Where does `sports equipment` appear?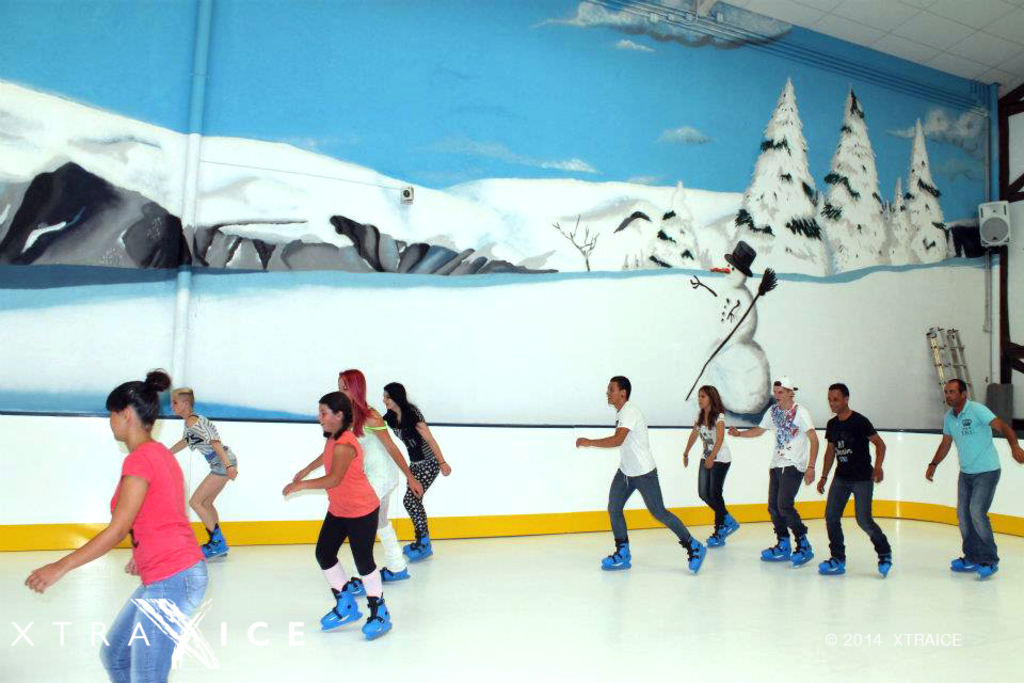
Appears at 362 594 394 645.
